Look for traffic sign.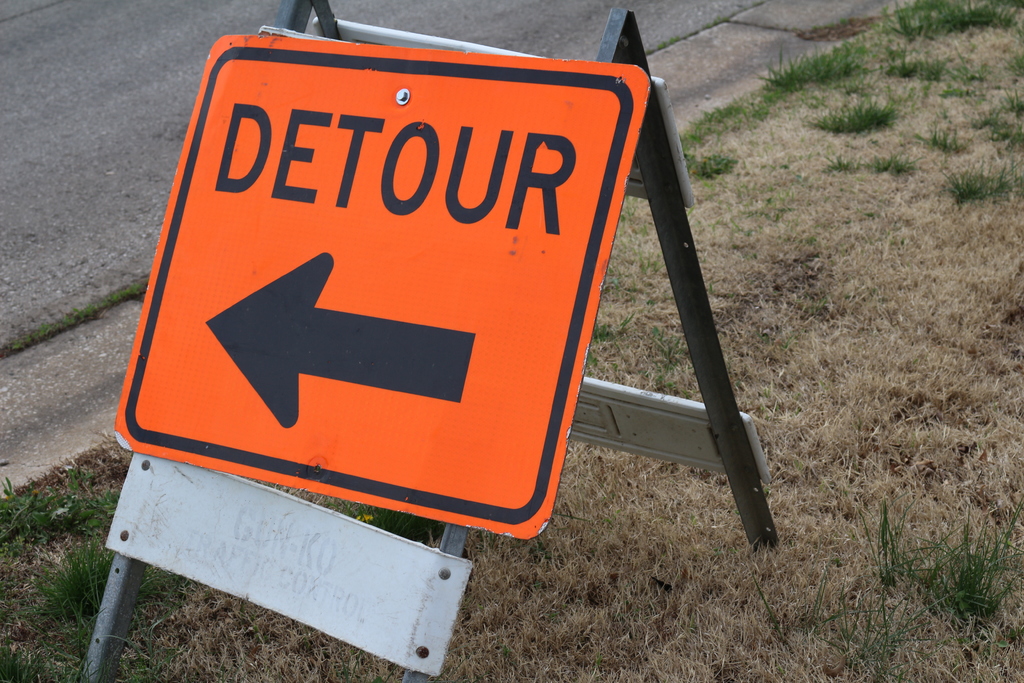
Found: 108, 31, 650, 541.
